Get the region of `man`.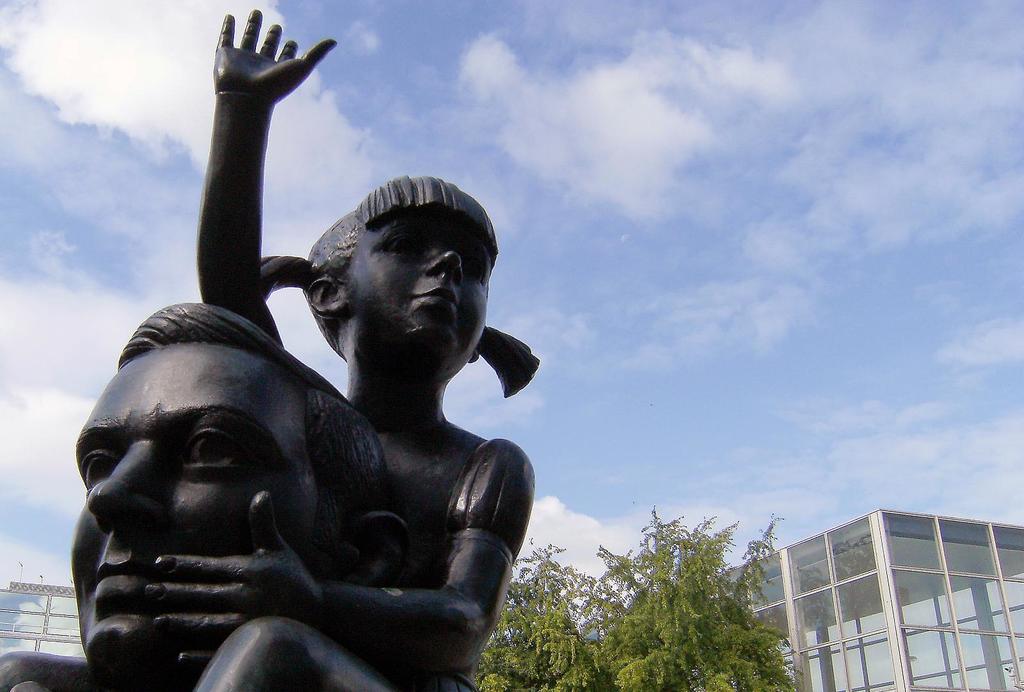
region(0, 293, 365, 691).
